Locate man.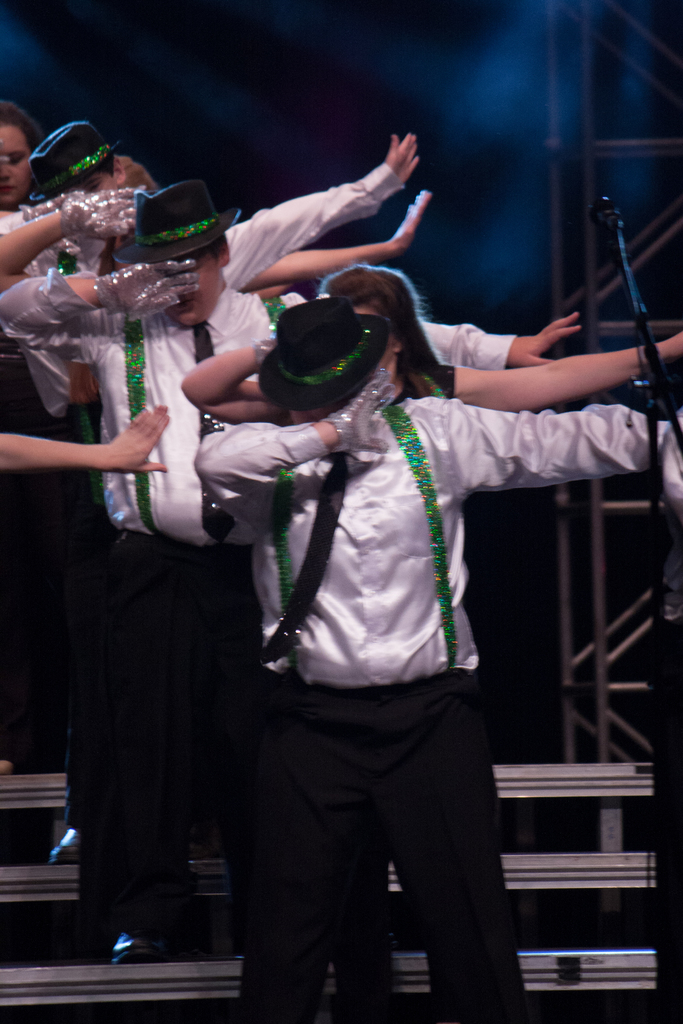
Bounding box: {"left": 0, "top": 127, "right": 429, "bottom": 858}.
